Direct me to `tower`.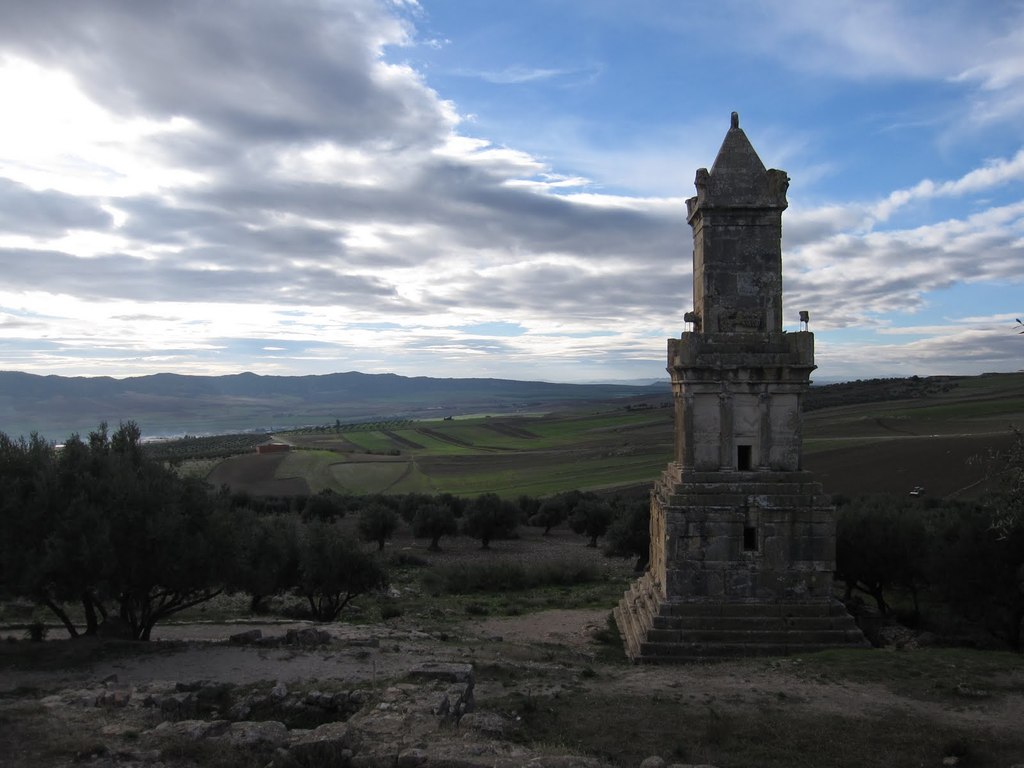
Direction: <region>612, 113, 895, 675</region>.
